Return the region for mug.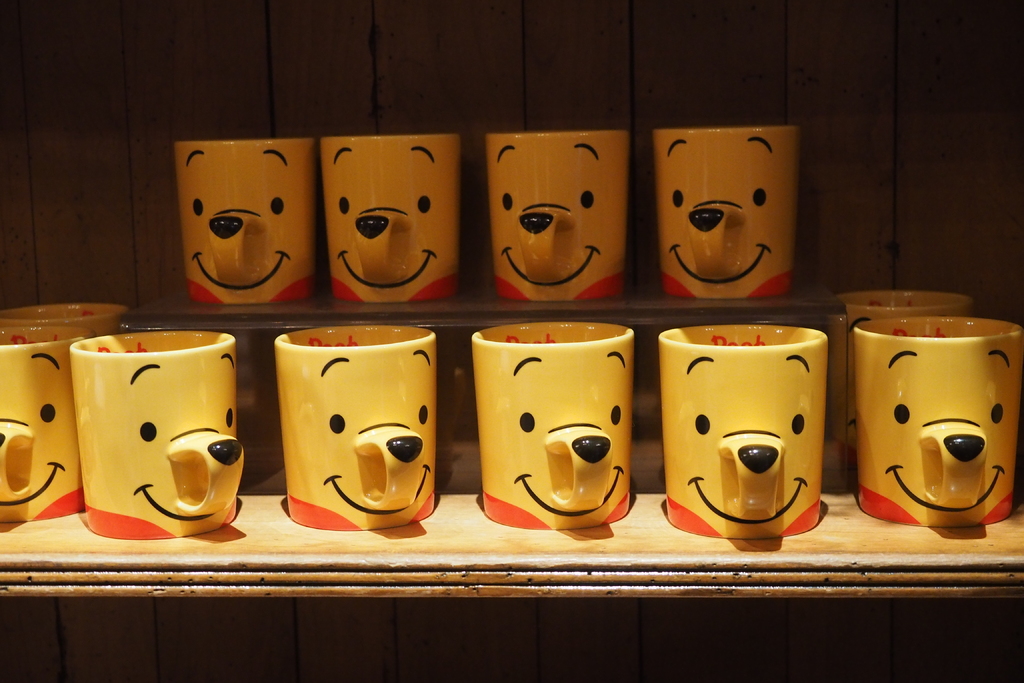
321 136 460 303.
